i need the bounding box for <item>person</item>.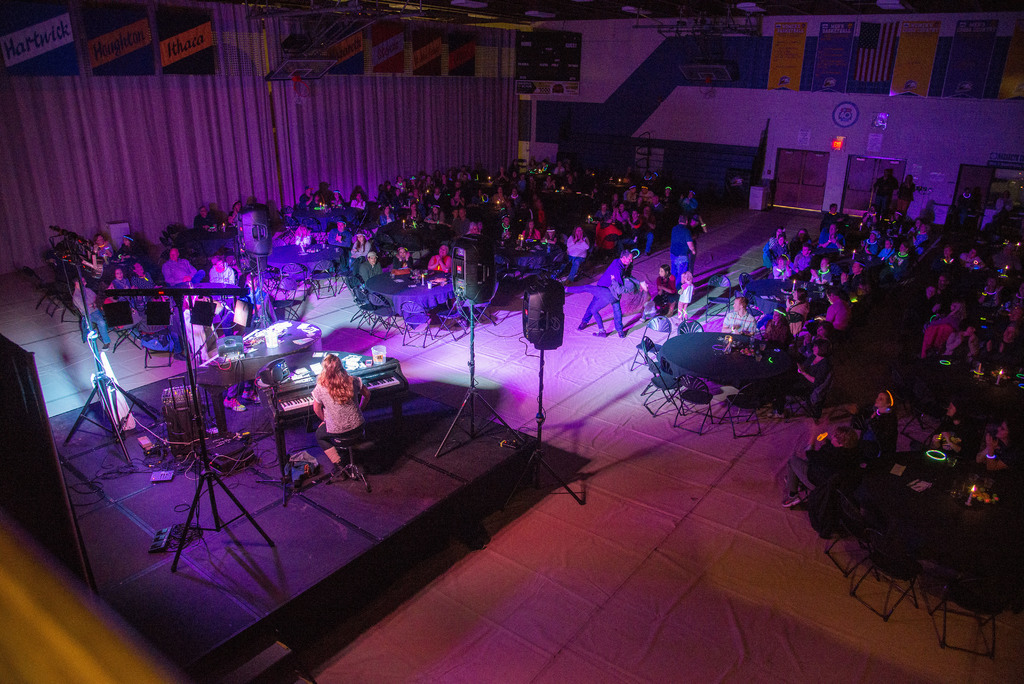
Here it is: {"x1": 222, "y1": 252, "x2": 244, "y2": 275}.
